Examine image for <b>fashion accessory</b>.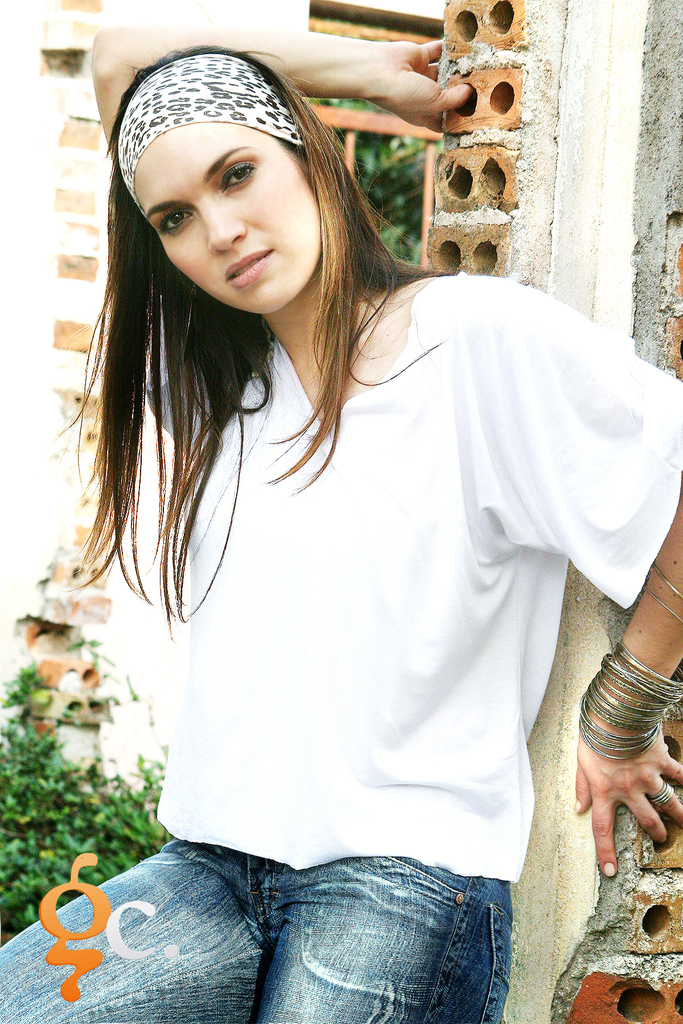
Examination result: x1=647, y1=783, x2=675, y2=807.
